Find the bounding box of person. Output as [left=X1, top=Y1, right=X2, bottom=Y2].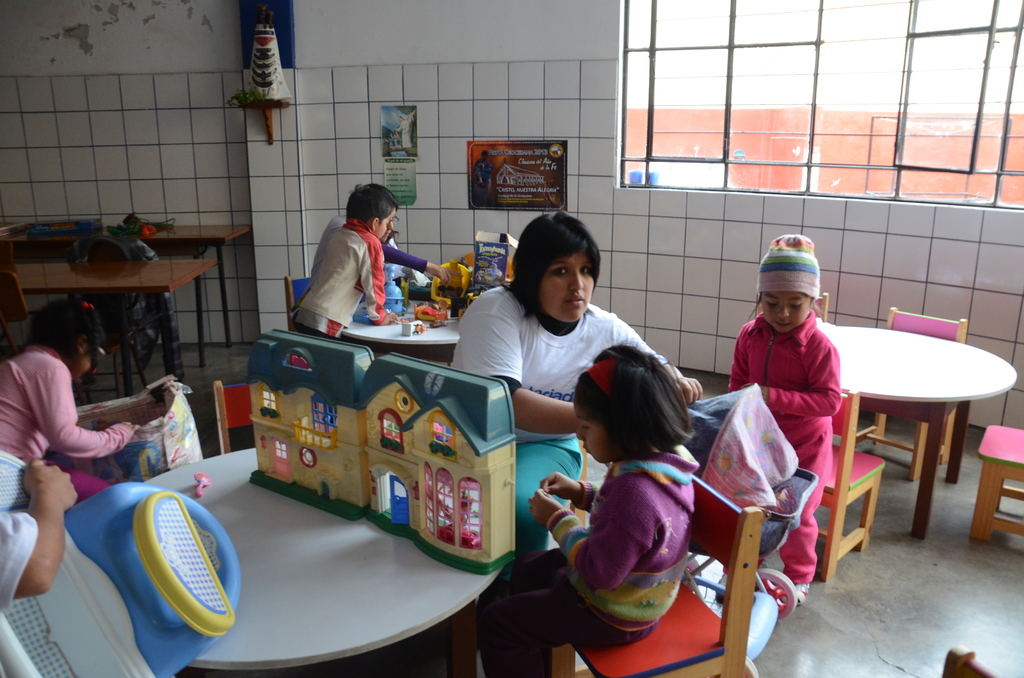
[left=723, top=232, right=845, bottom=608].
